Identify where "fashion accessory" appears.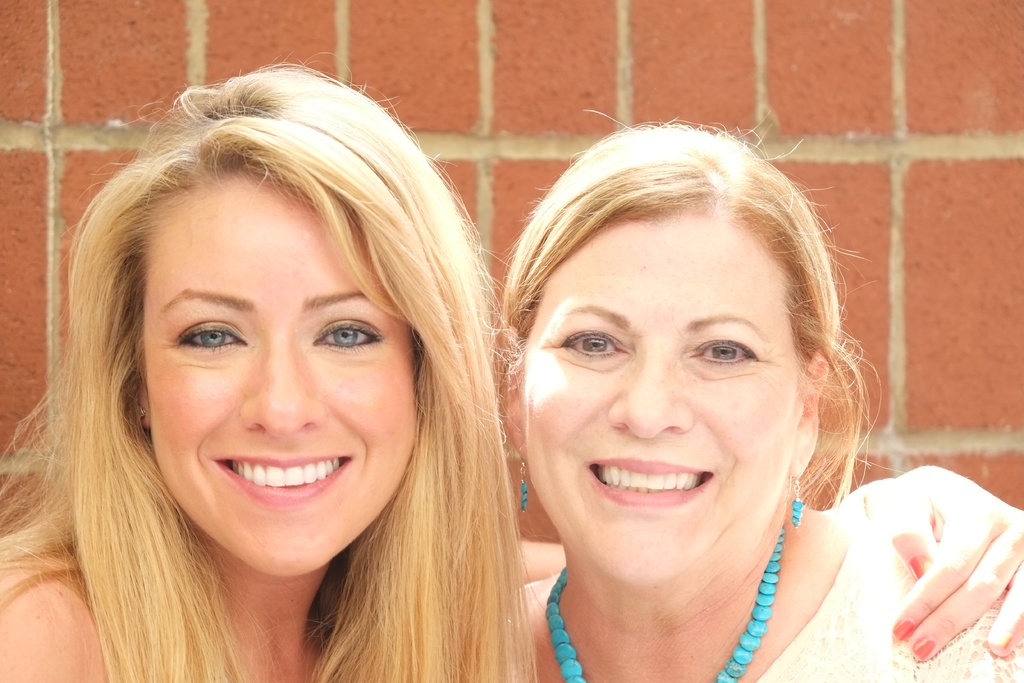
Appears at Rect(792, 477, 808, 532).
